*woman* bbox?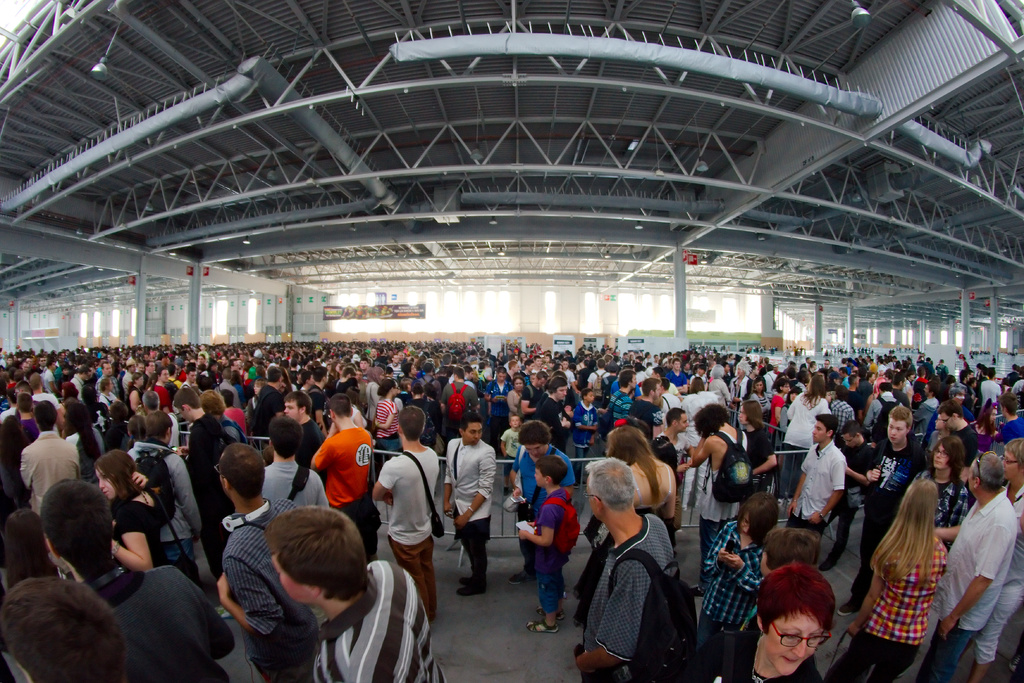
<bbox>692, 403, 748, 595</bbox>
